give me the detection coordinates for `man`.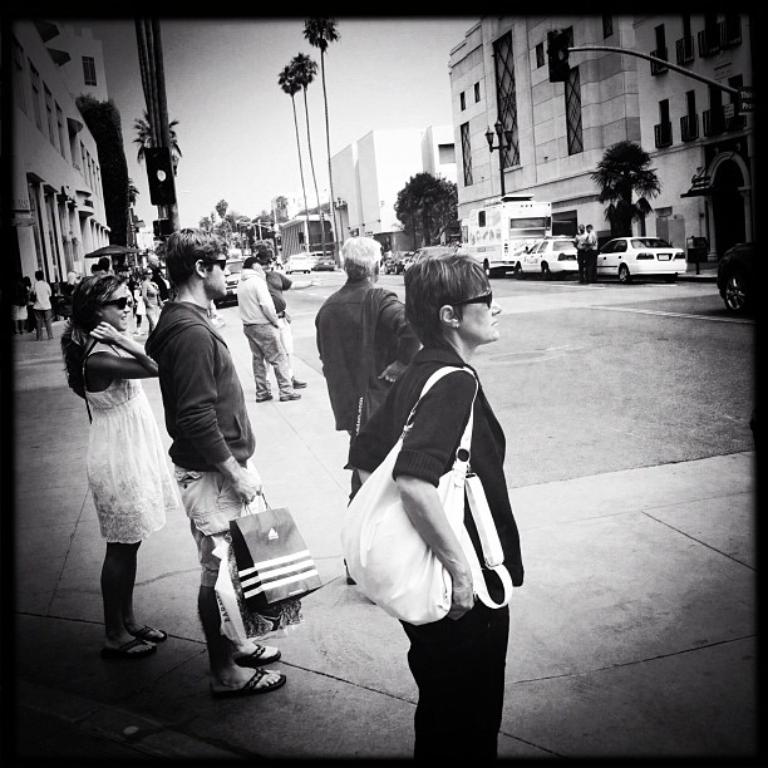
<bbox>137, 242, 282, 668</bbox>.
